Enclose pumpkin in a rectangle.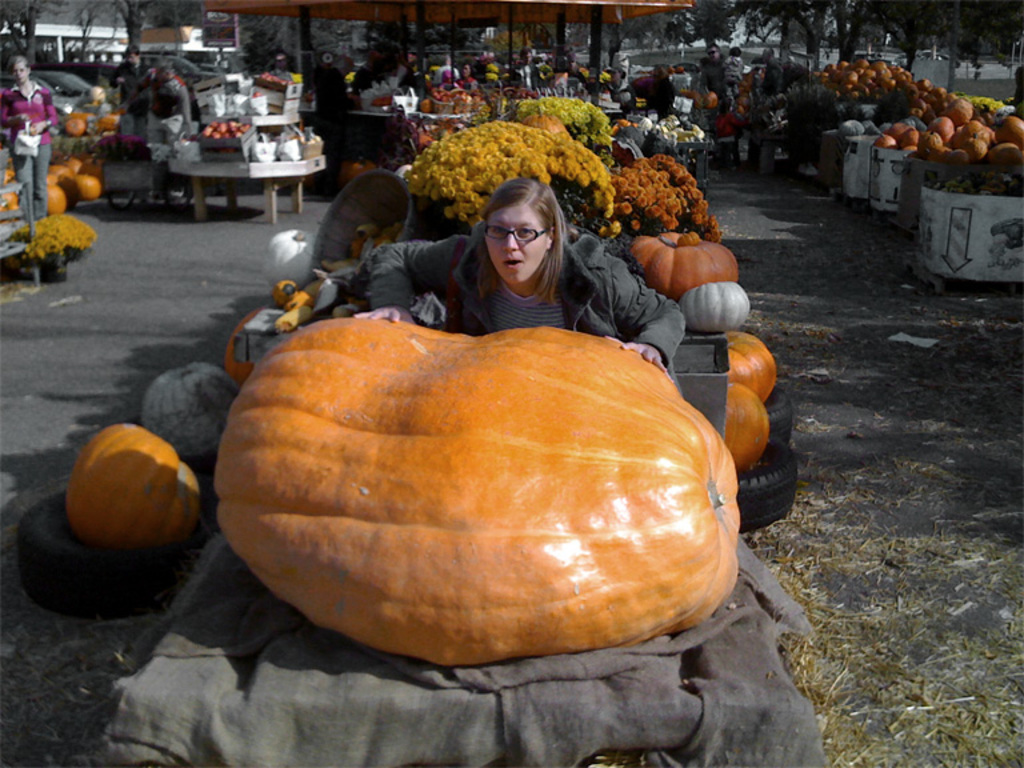
{"x1": 65, "y1": 116, "x2": 85, "y2": 136}.
